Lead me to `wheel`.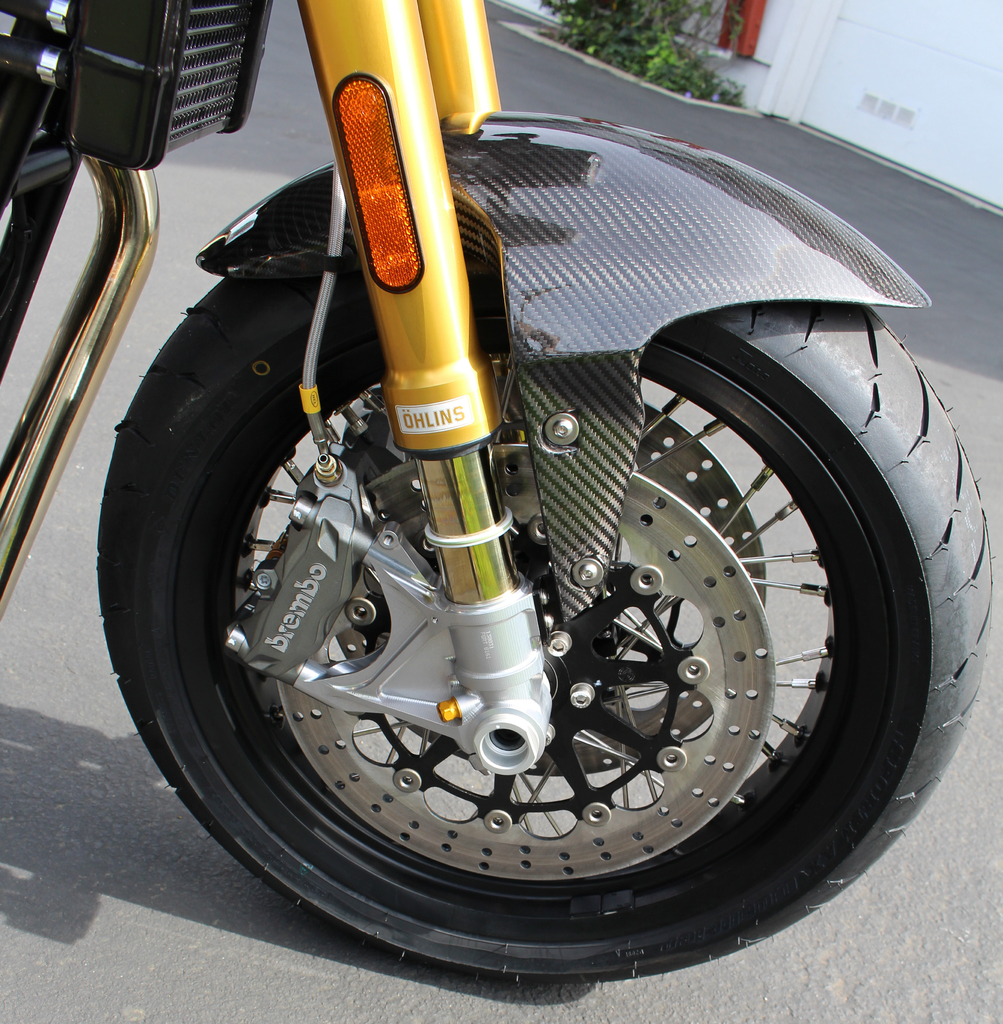
Lead to [129, 261, 962, 939].
